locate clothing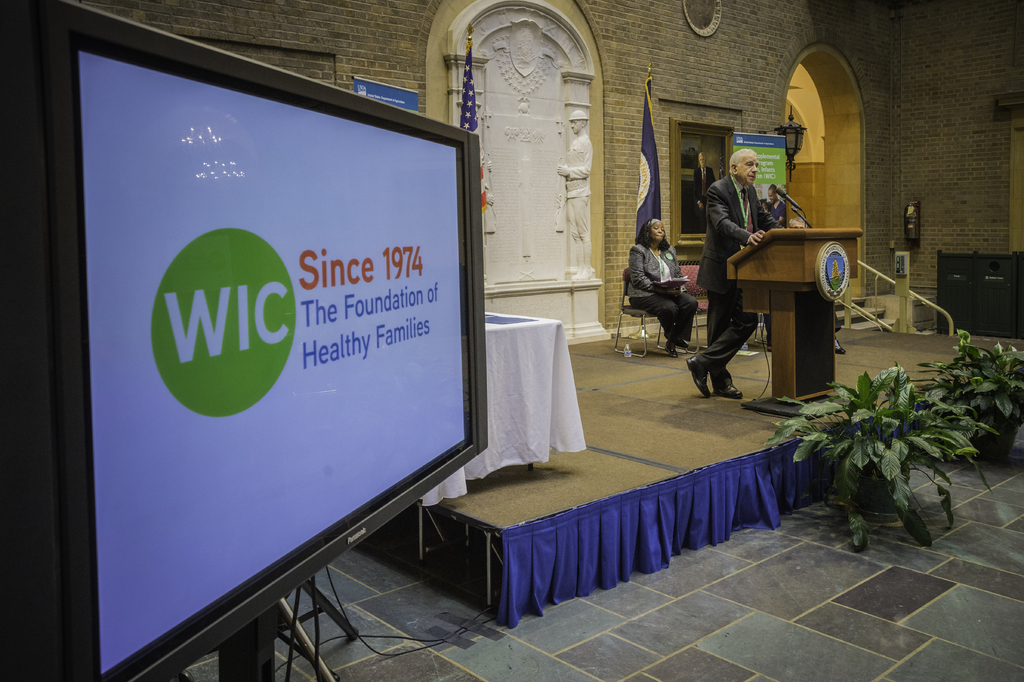
pyautogui.locateOnScreen(628, 241, 699, 342)
